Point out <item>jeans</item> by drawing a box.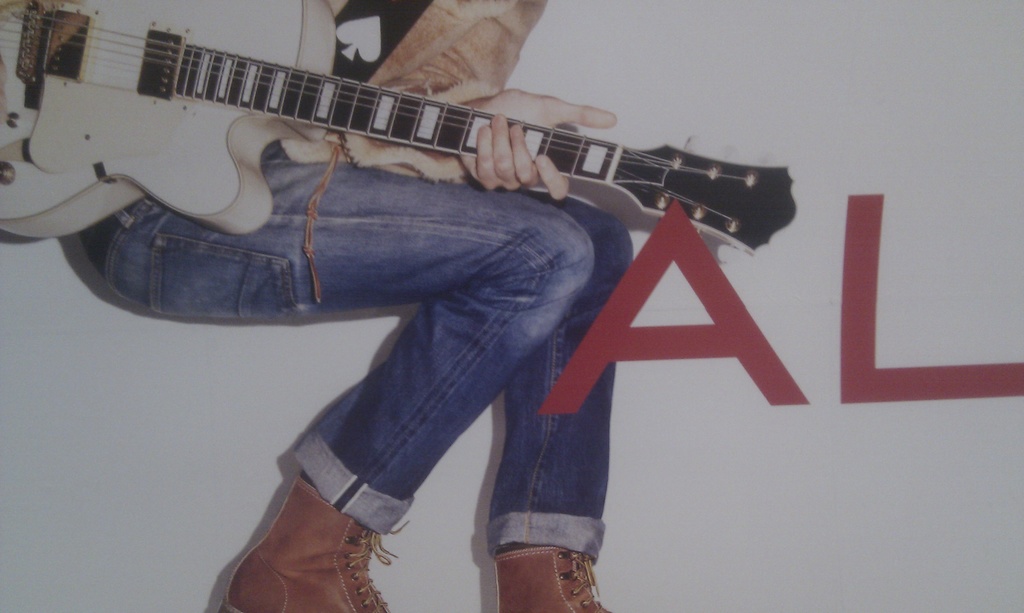
detection(126, 128, 737, 562).
